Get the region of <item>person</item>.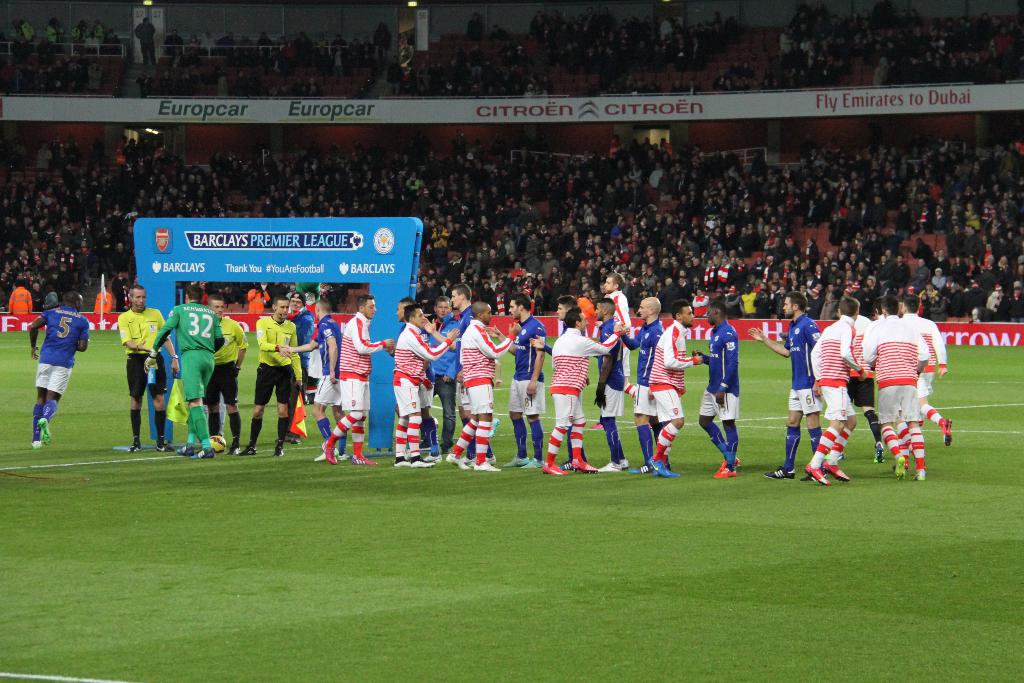
bbox=[644, 301, 703, 478].
